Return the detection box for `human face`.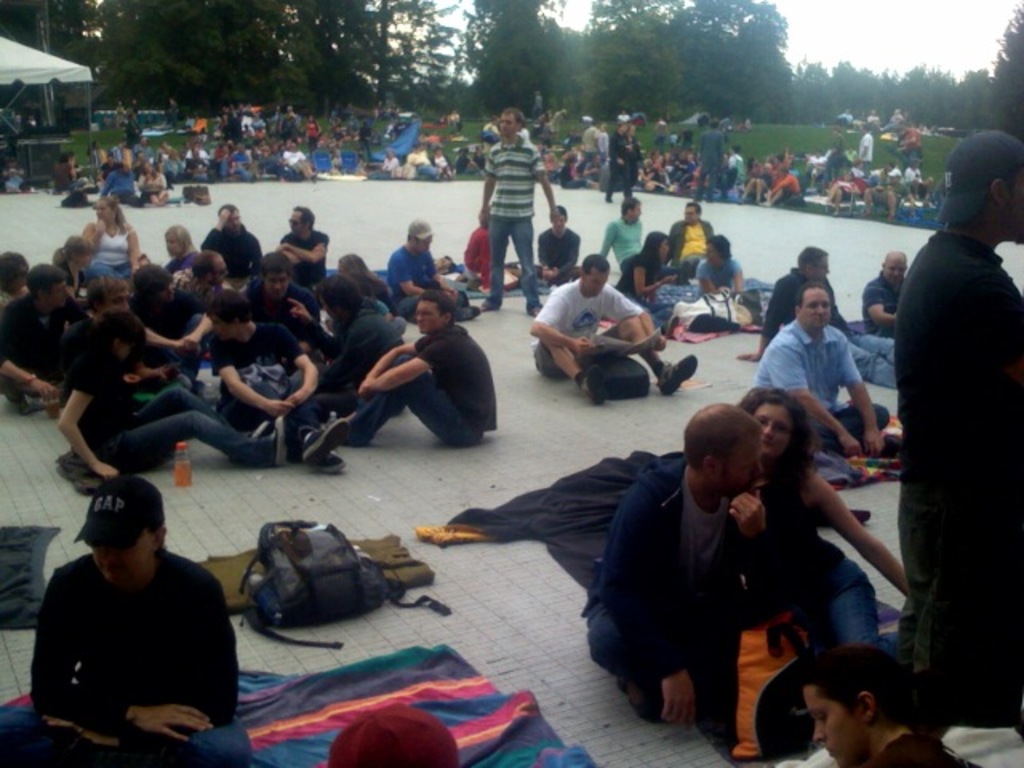
detection(886, 258, 904, 277).
